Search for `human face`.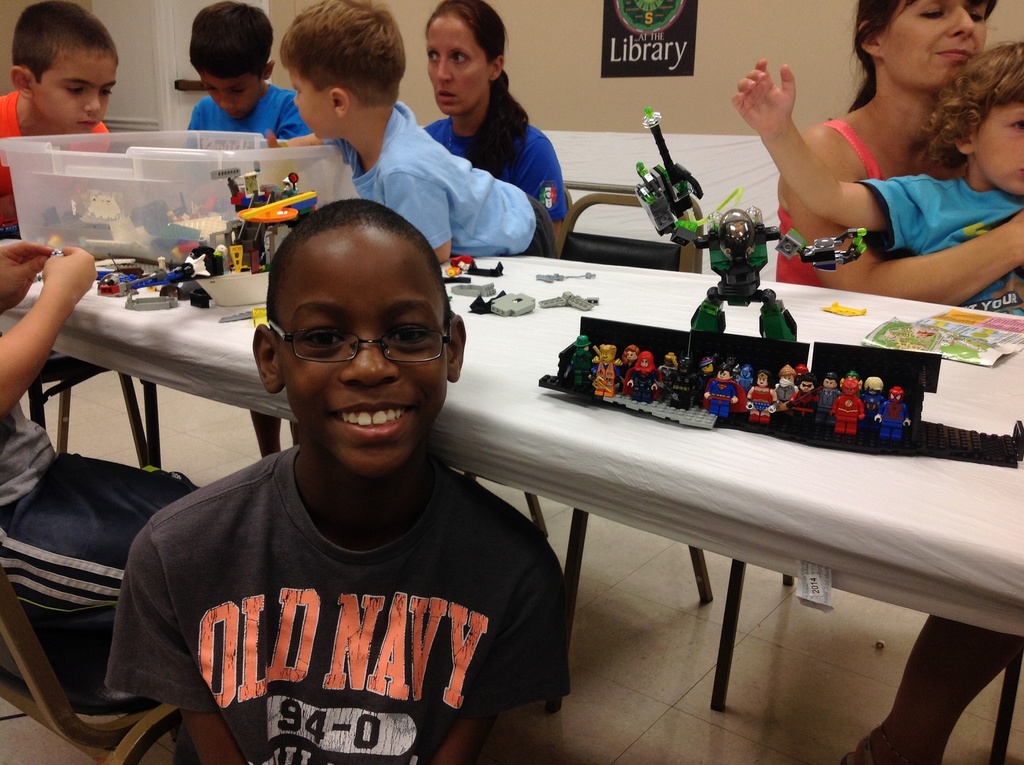
Found at <bbox>278, 217, 447, 479</bbox>.
